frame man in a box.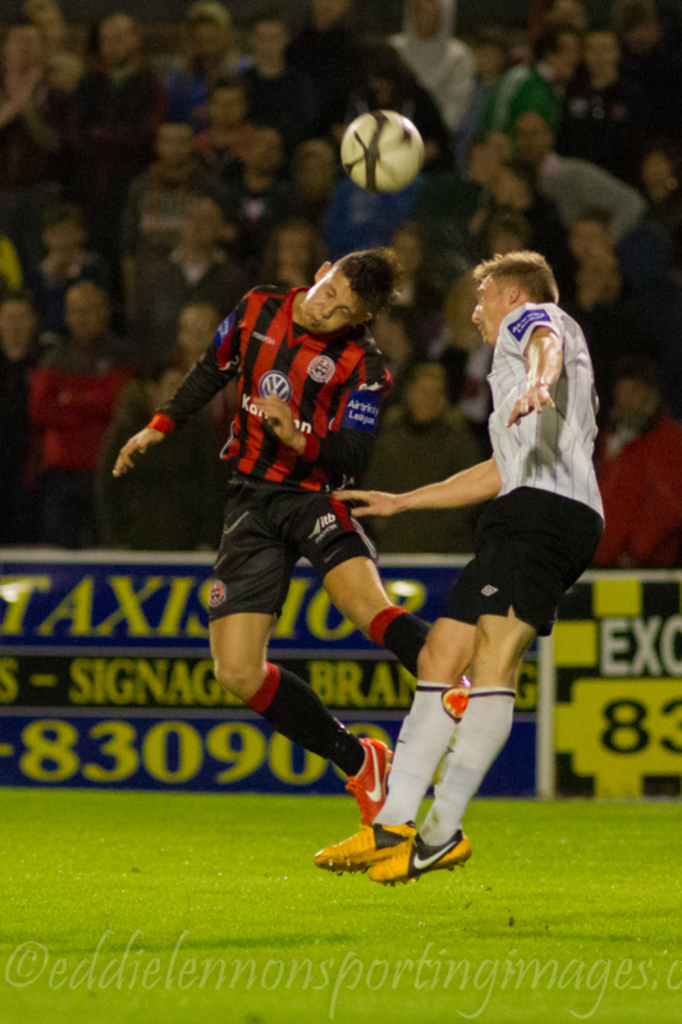
locate(109, 242, 475, 831).
